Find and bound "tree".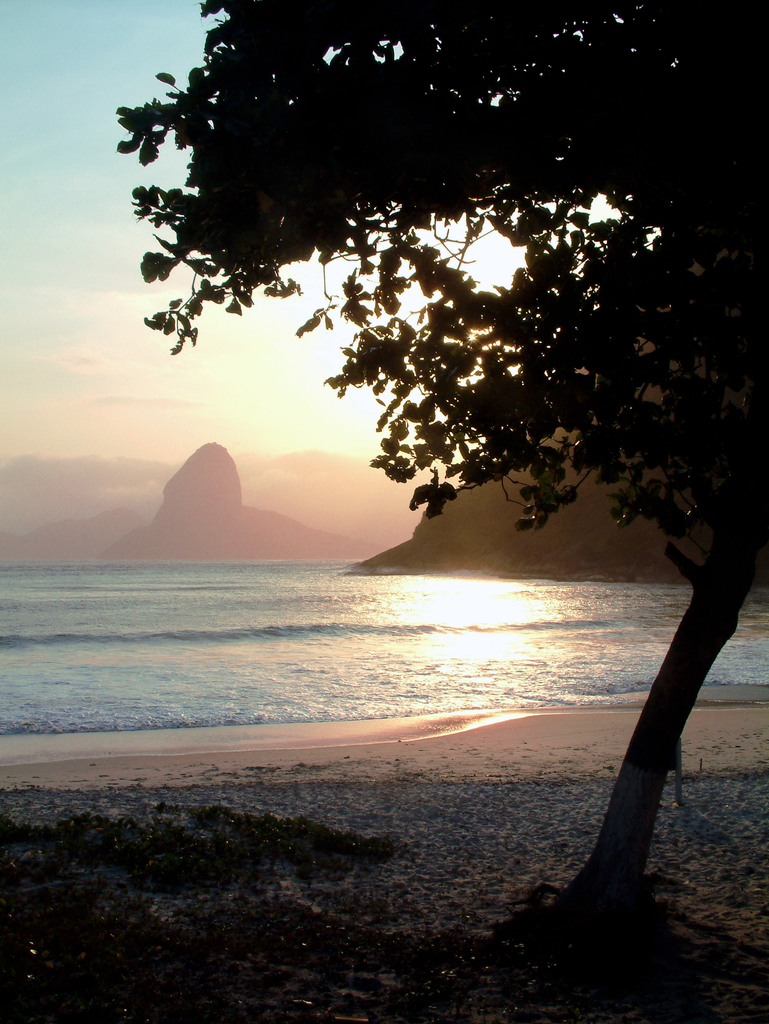
Bound: pyautogui.locateOnScreen(115, 0, 768, 948).
